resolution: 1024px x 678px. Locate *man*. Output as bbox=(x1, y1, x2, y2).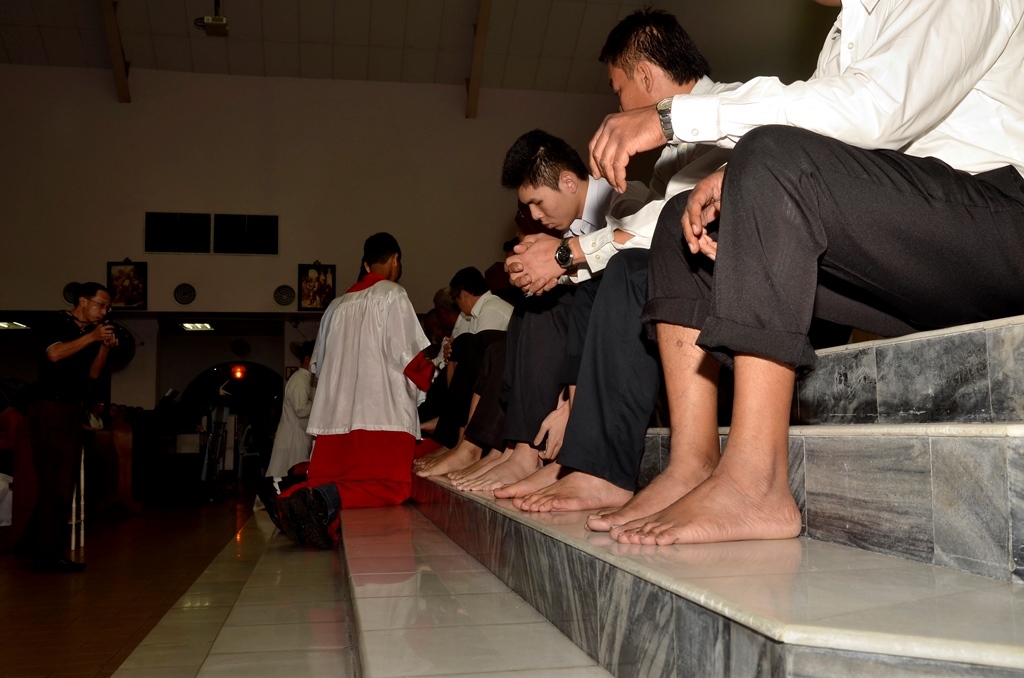
bbox=(585, 0, 1023, 543).
